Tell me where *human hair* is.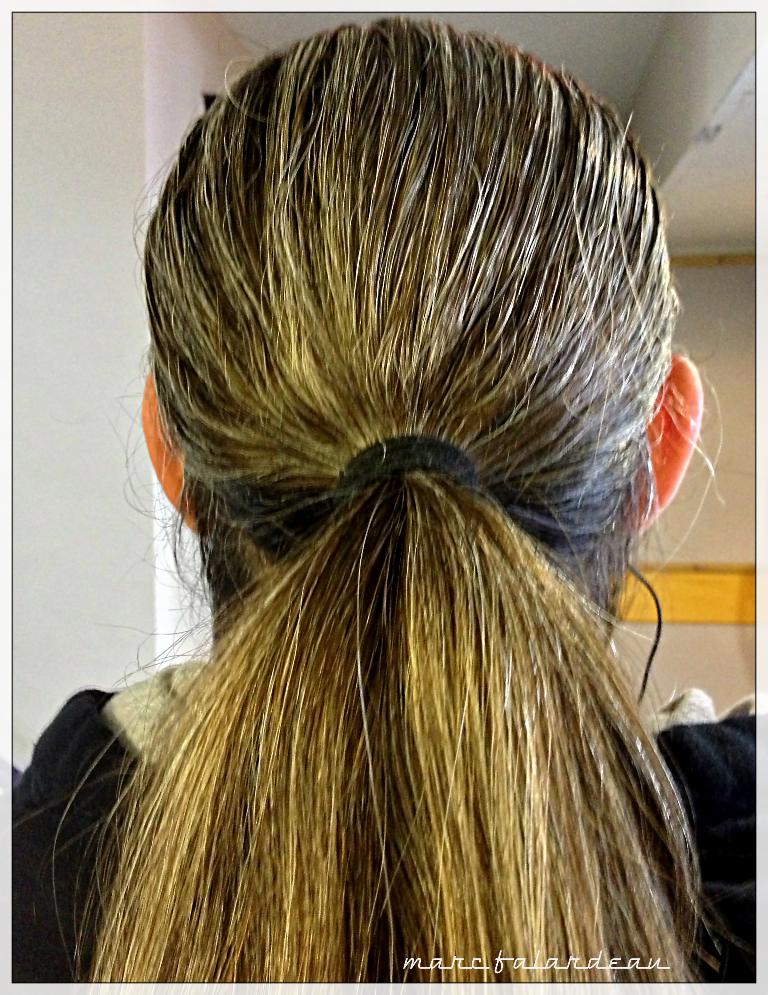
*human hair* is at (81, 11, 733, 994).
